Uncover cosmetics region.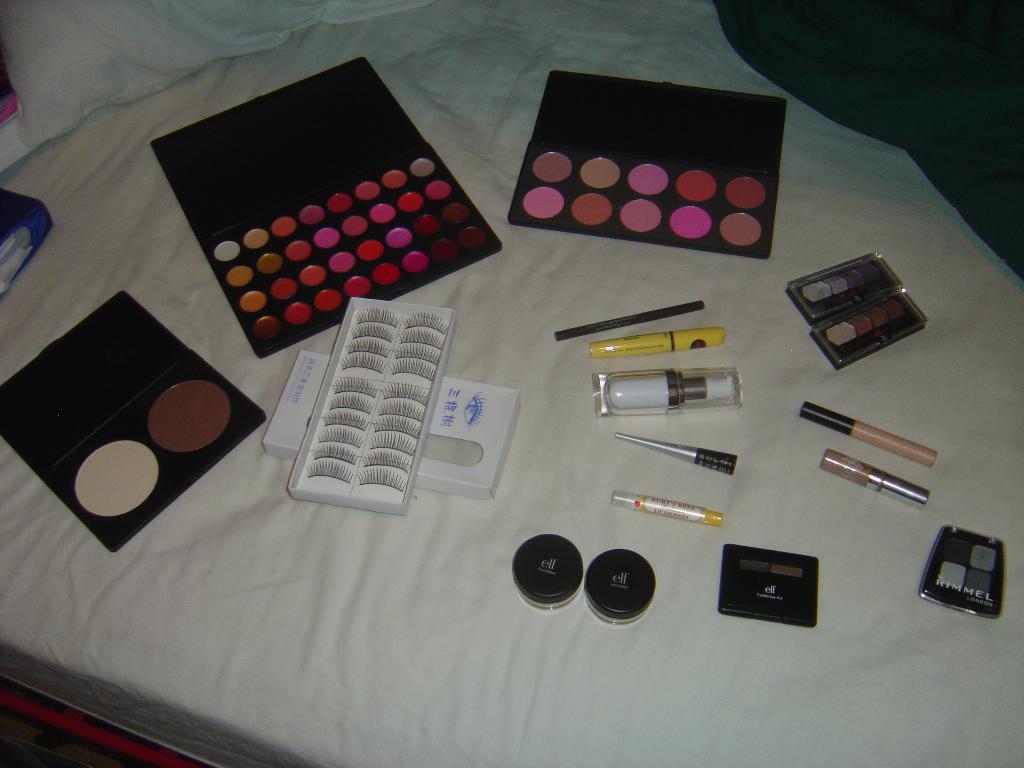
Uncovered: 331,251,355,271.
